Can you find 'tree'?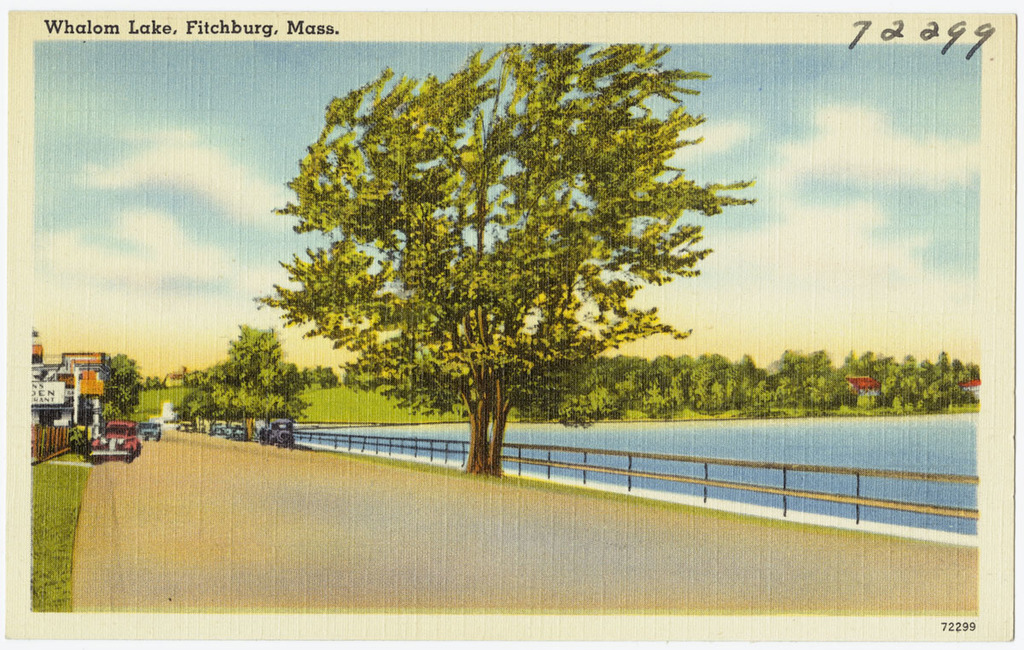
Yes, bounding box: locate(246, 41, 753, 481).
